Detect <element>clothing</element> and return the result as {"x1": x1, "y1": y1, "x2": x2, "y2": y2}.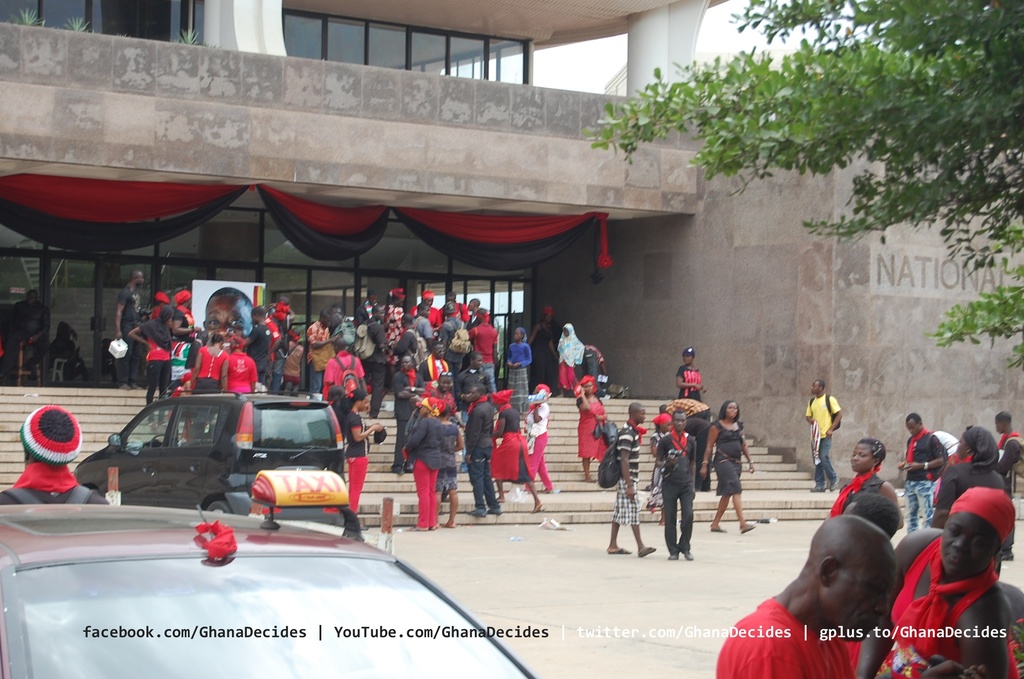
{"x1": 472, "y1": 400, "x2": 538, "y2": 487}.
